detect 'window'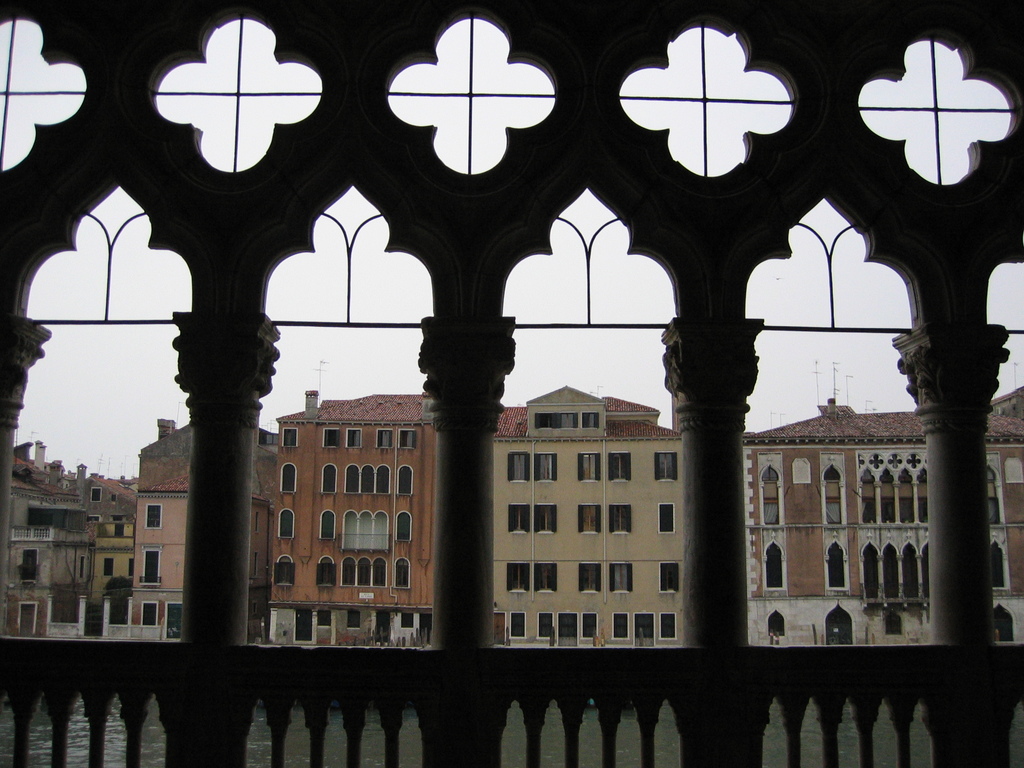
Rect(272, 560, 296, 589)
